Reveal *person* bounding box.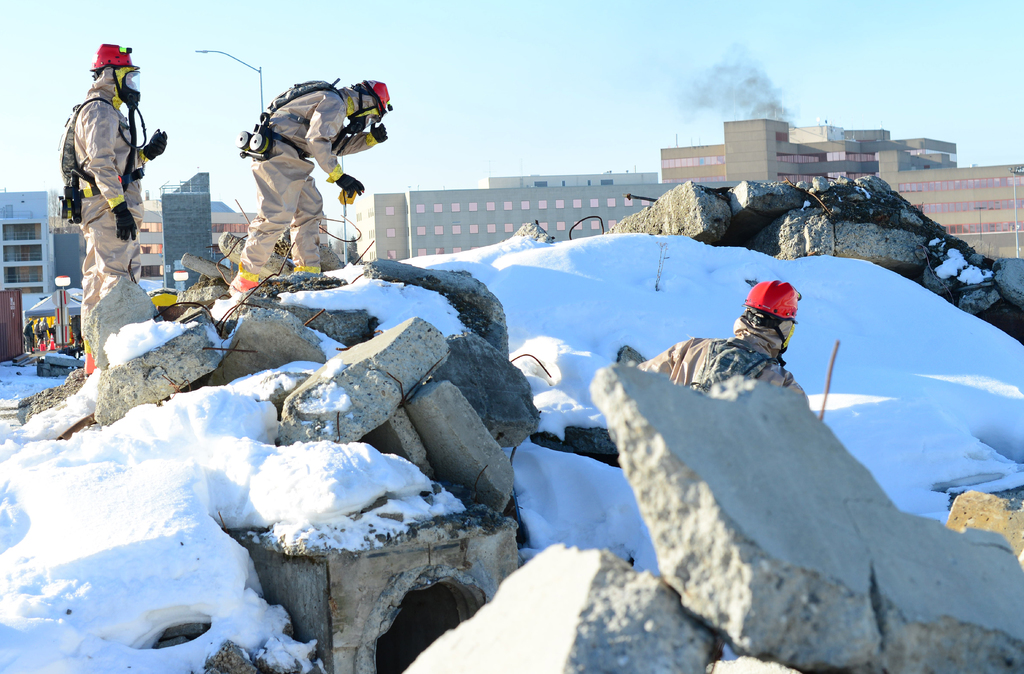
Revealed: BBox(53, 43, 150, 346).
